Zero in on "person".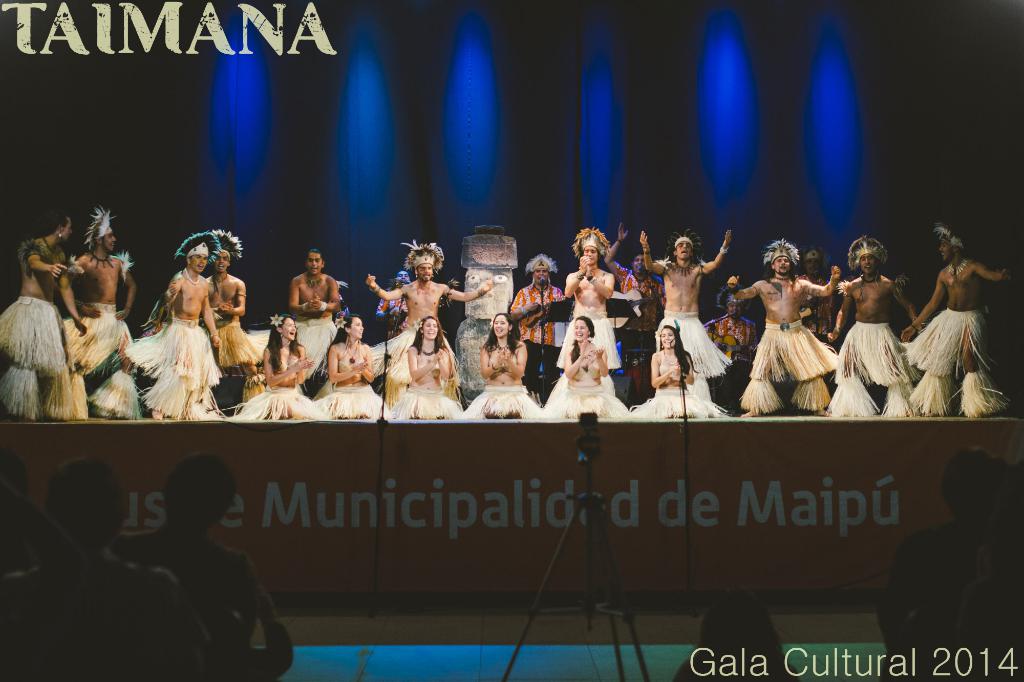
Zeroed in: [left=705, top=278, right=760, bottom=411].
